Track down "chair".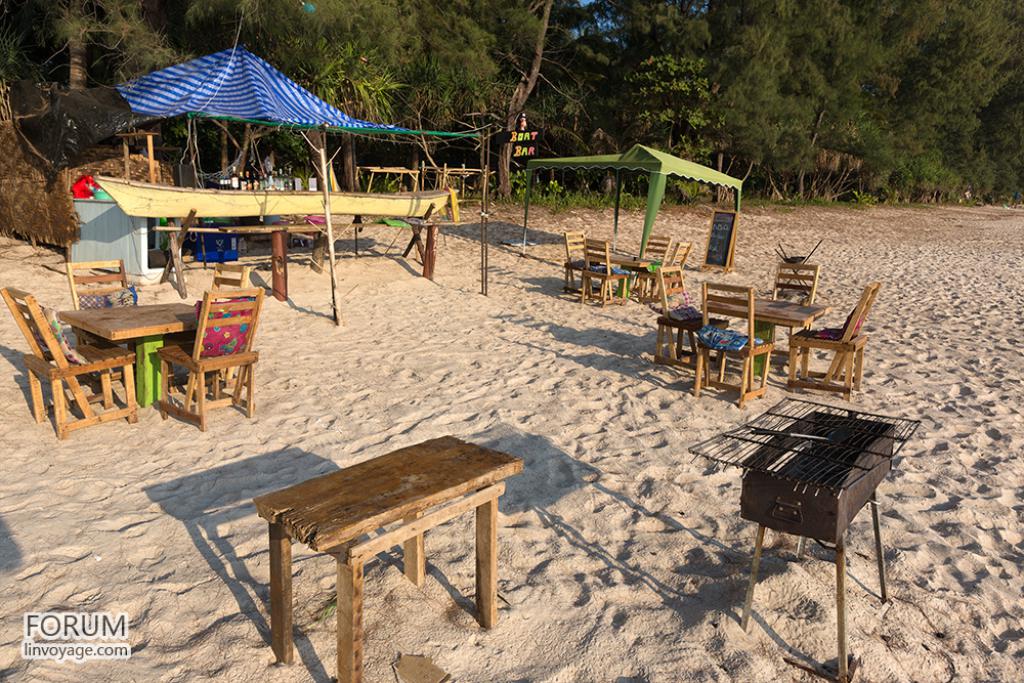
Tracked to Rect(697, 278, 777, 410).
